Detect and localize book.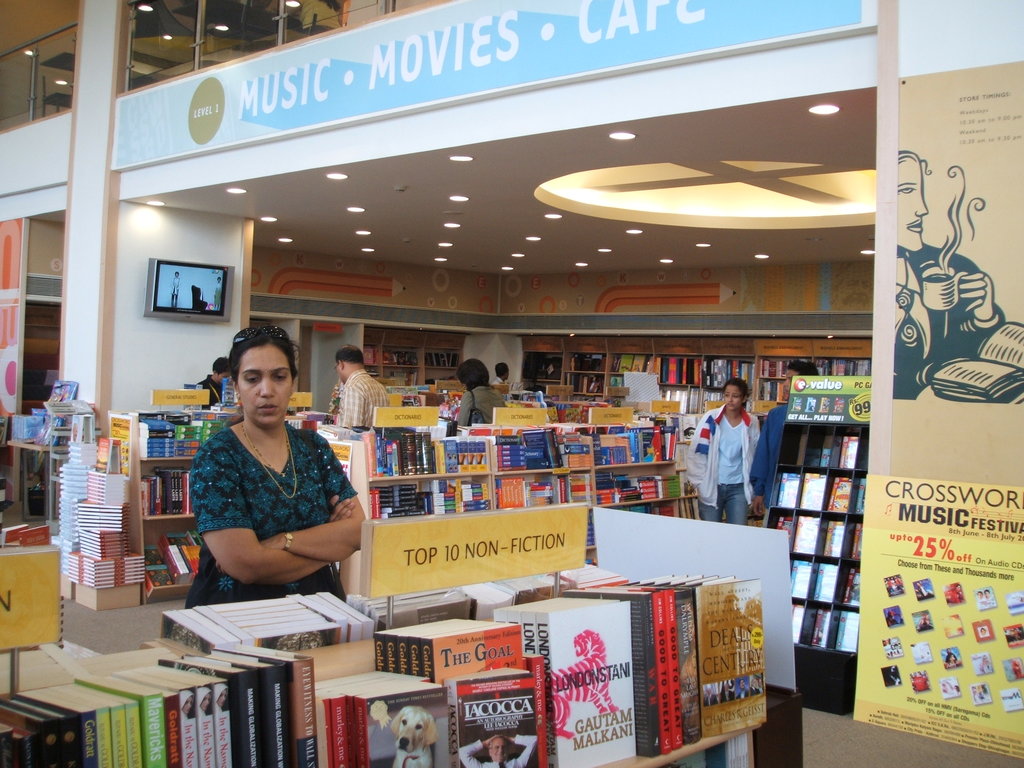
Localized at locate(972, 616, 997, 642).
